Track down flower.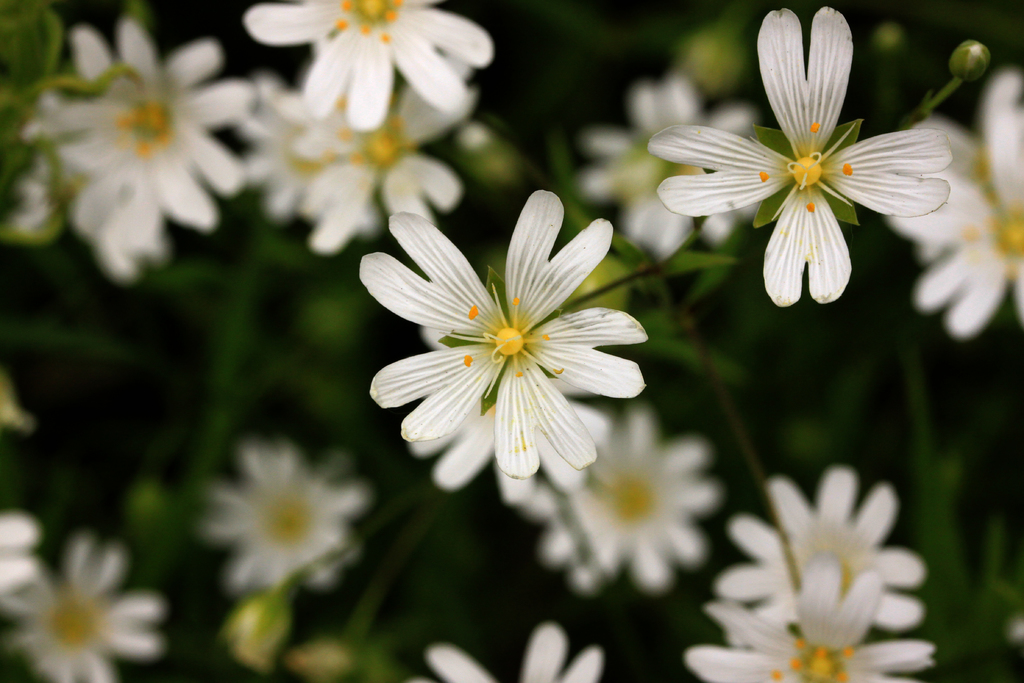
Tracked to {"left": 24, "top": 12, "right": 253, "bottom": 273}.
